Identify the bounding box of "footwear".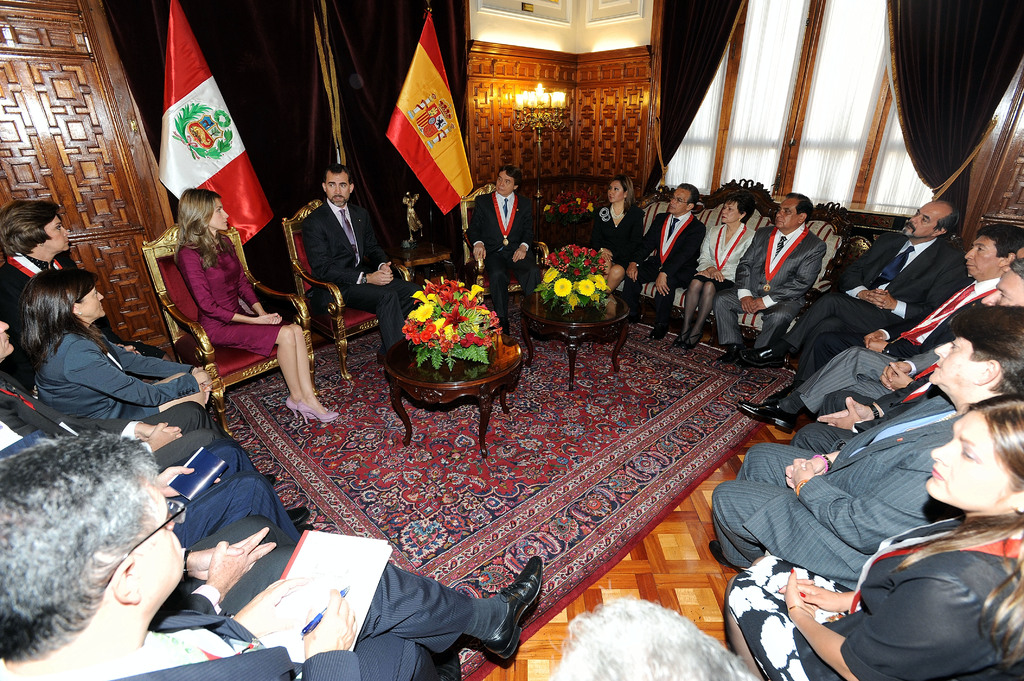
(290, 400, 340, 429).
